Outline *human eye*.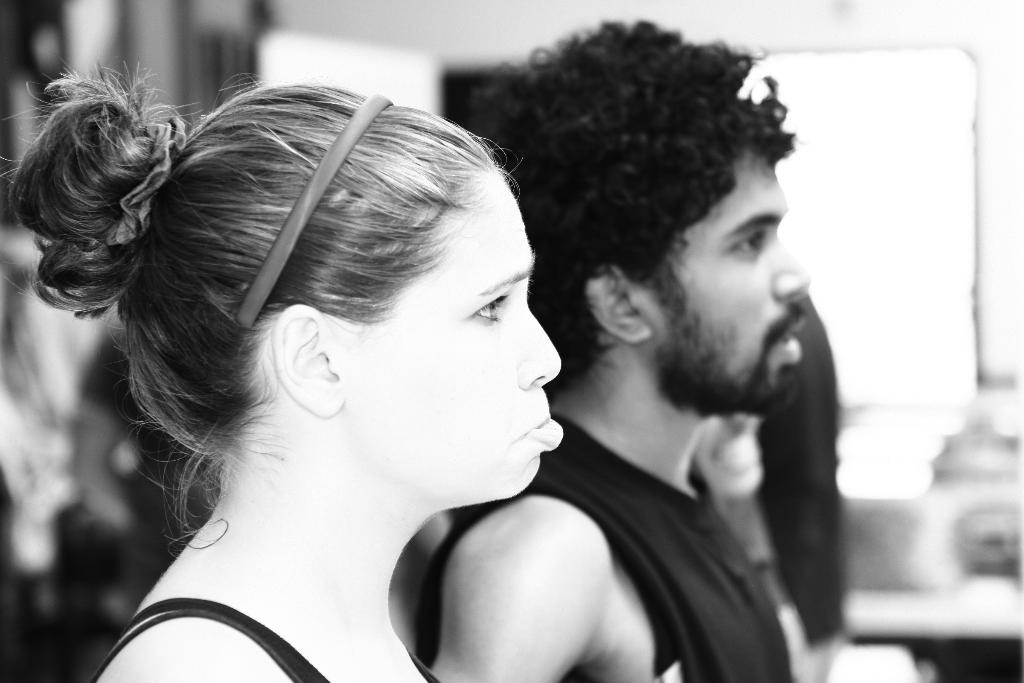
Outline: pyautogui.locateOnScreen(468, 291, 507, 320).
